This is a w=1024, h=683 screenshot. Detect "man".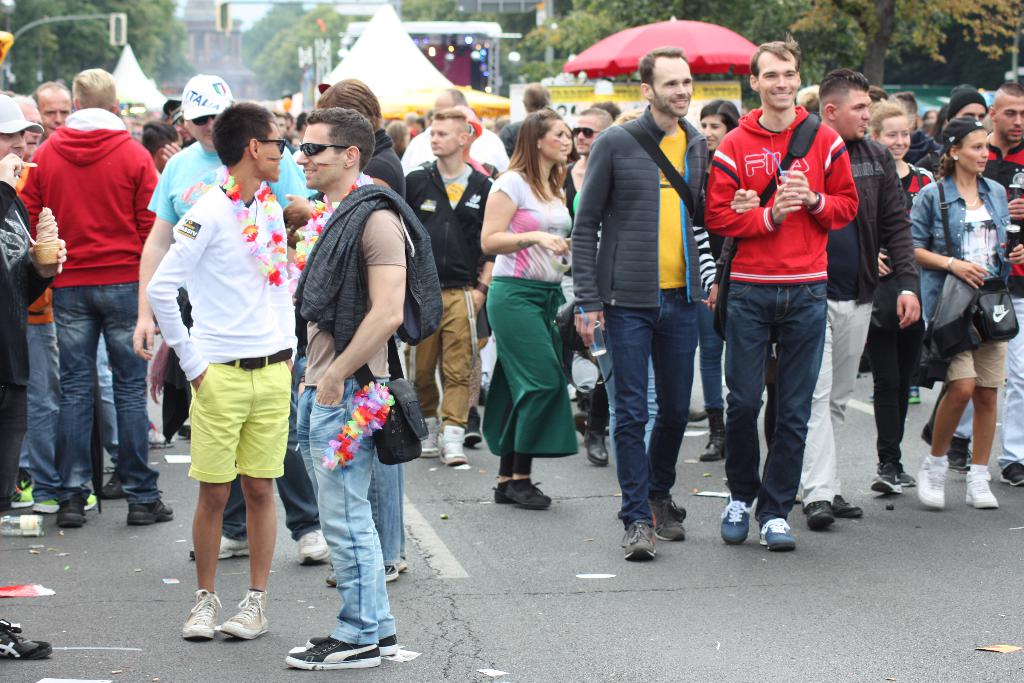
region(266, 114, 428, 673).
